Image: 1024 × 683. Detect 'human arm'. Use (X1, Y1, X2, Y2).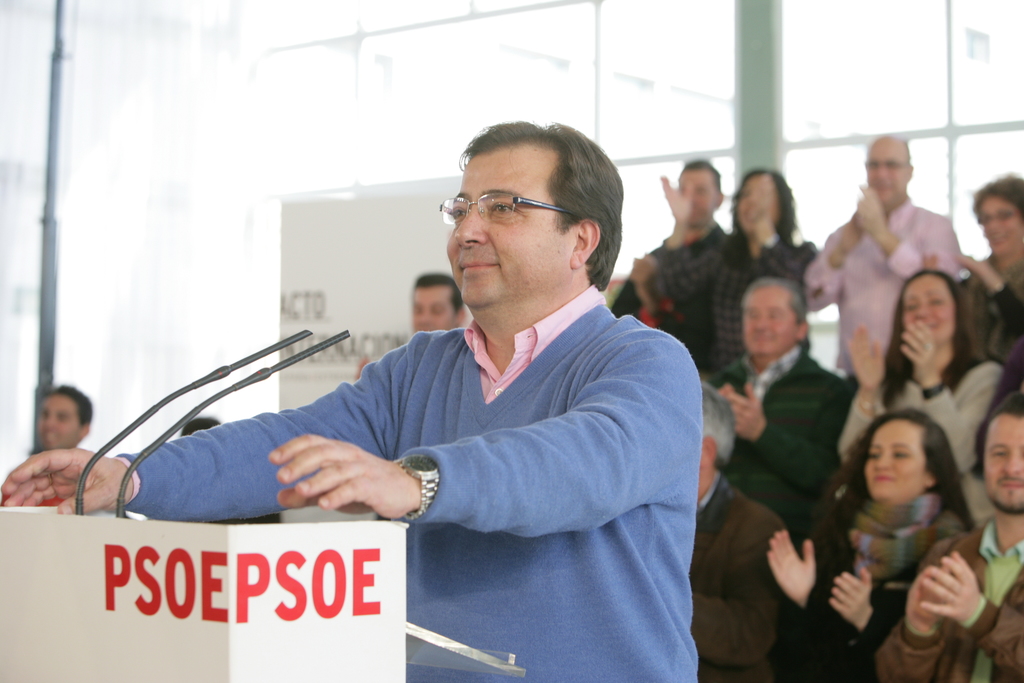
(783, 522, 825, 608).
